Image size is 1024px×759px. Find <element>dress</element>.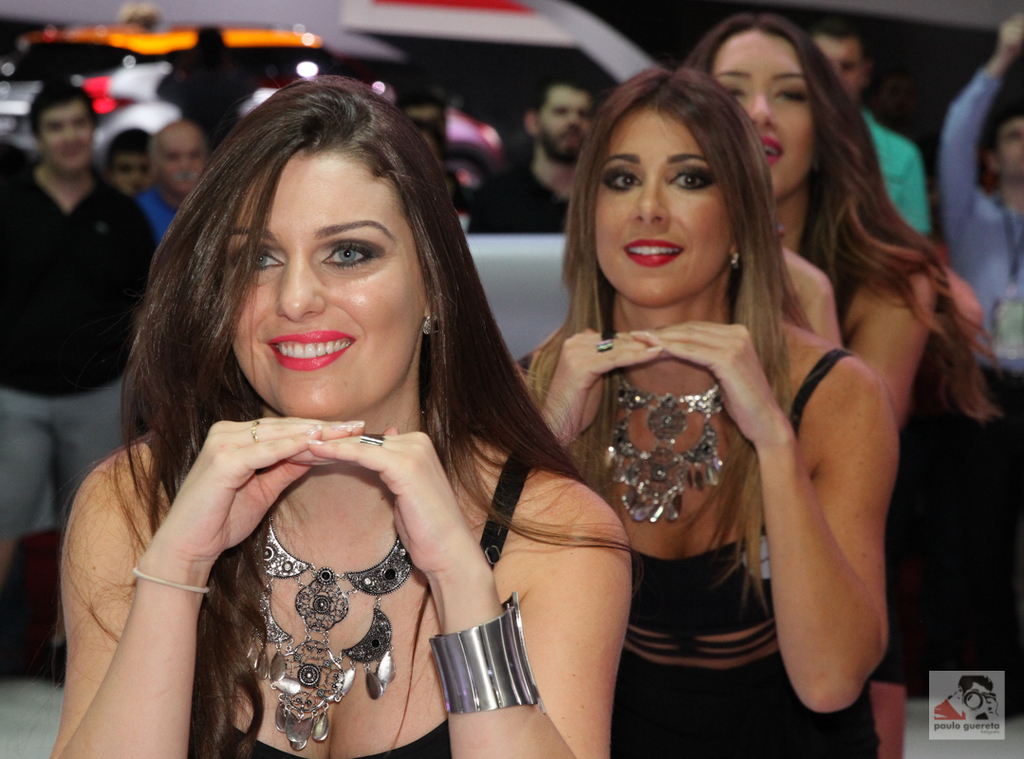
bbox=[598, 256, 880, 719].
